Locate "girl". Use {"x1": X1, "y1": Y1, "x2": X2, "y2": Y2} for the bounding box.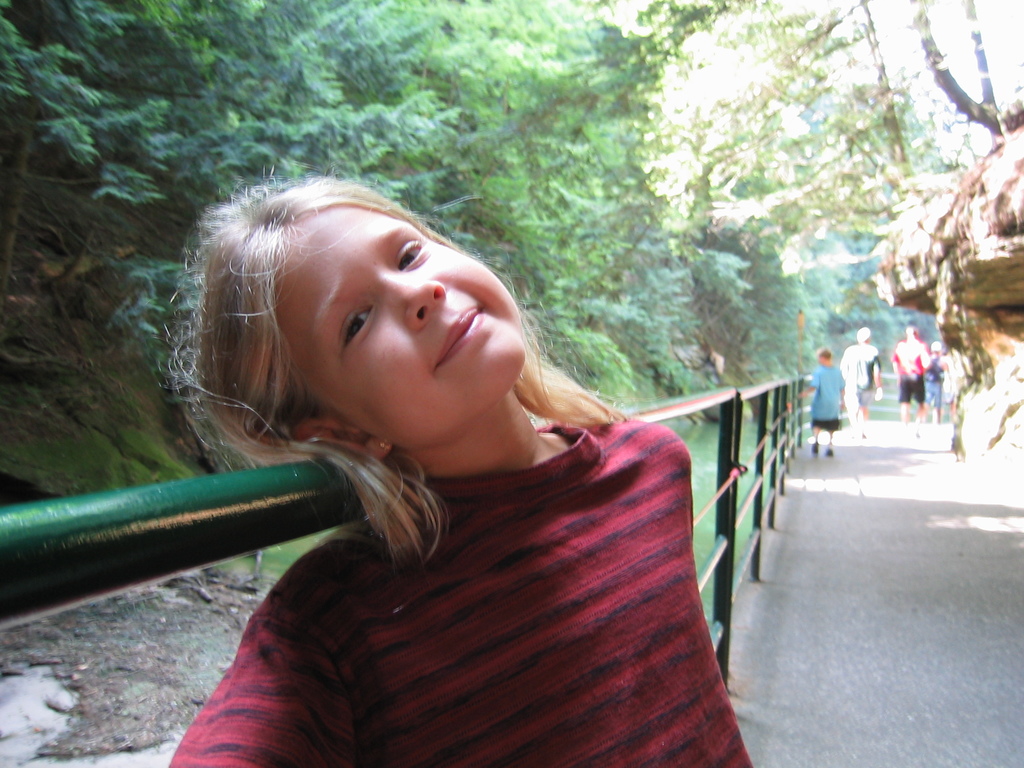
{"x1": 168, "y1": 173, "x2": 754, "y2": 767}.
